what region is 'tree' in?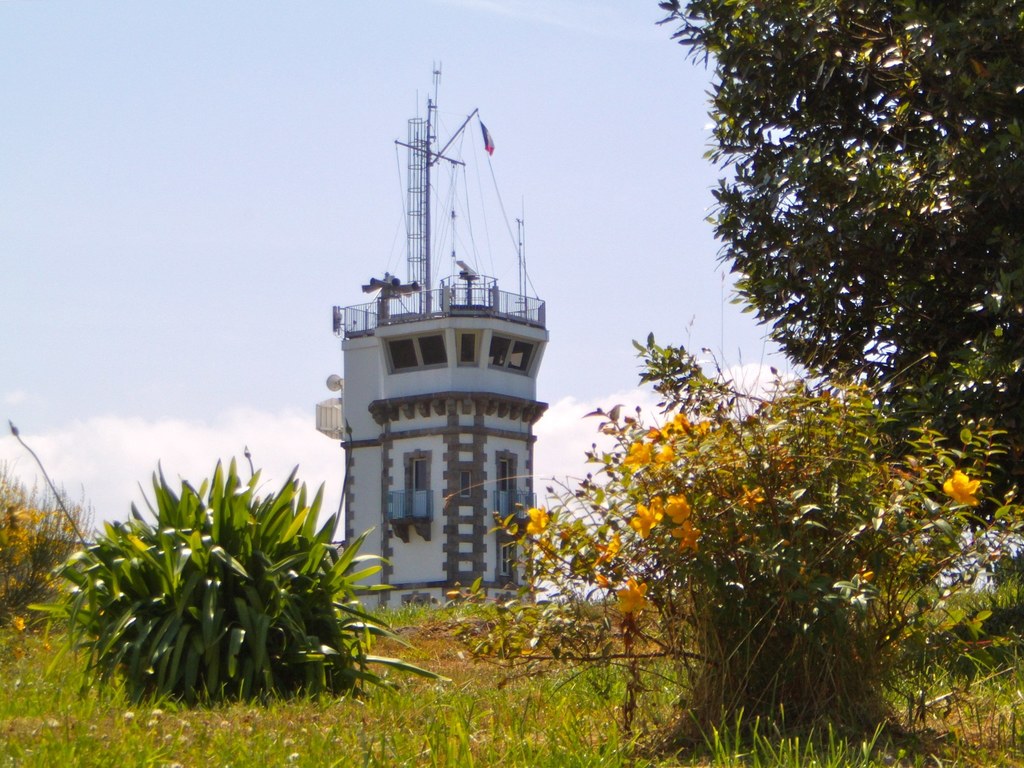
{"left": 654, "top": 0, "right": 1023, "bottom": 538}.
